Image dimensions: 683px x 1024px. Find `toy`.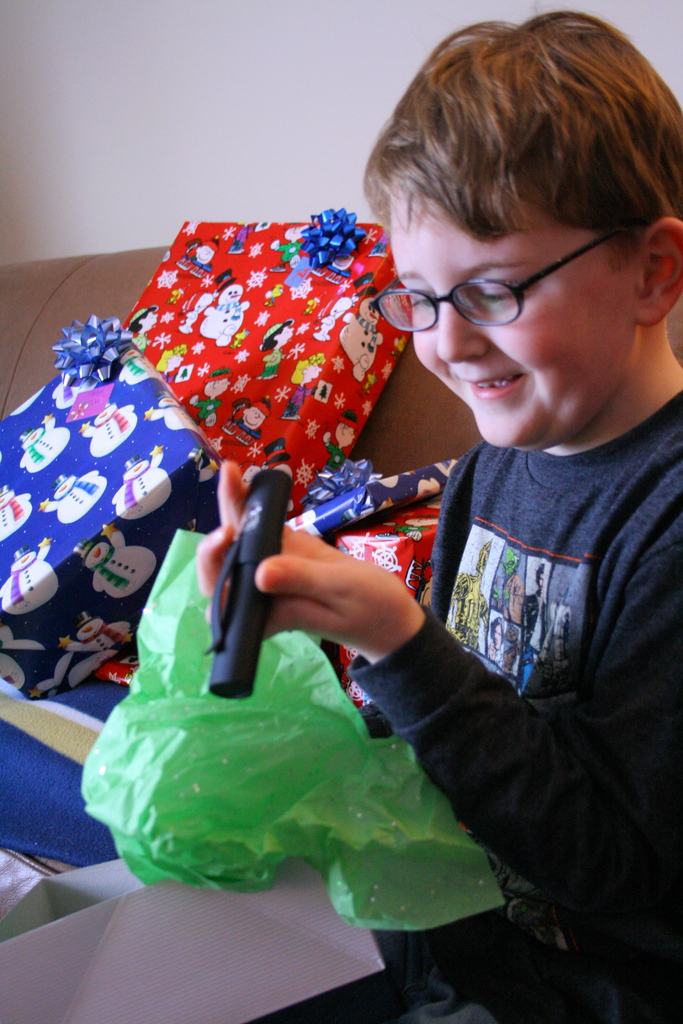
pyautogui.locateOnScreen(224, 220, 258, 254).
